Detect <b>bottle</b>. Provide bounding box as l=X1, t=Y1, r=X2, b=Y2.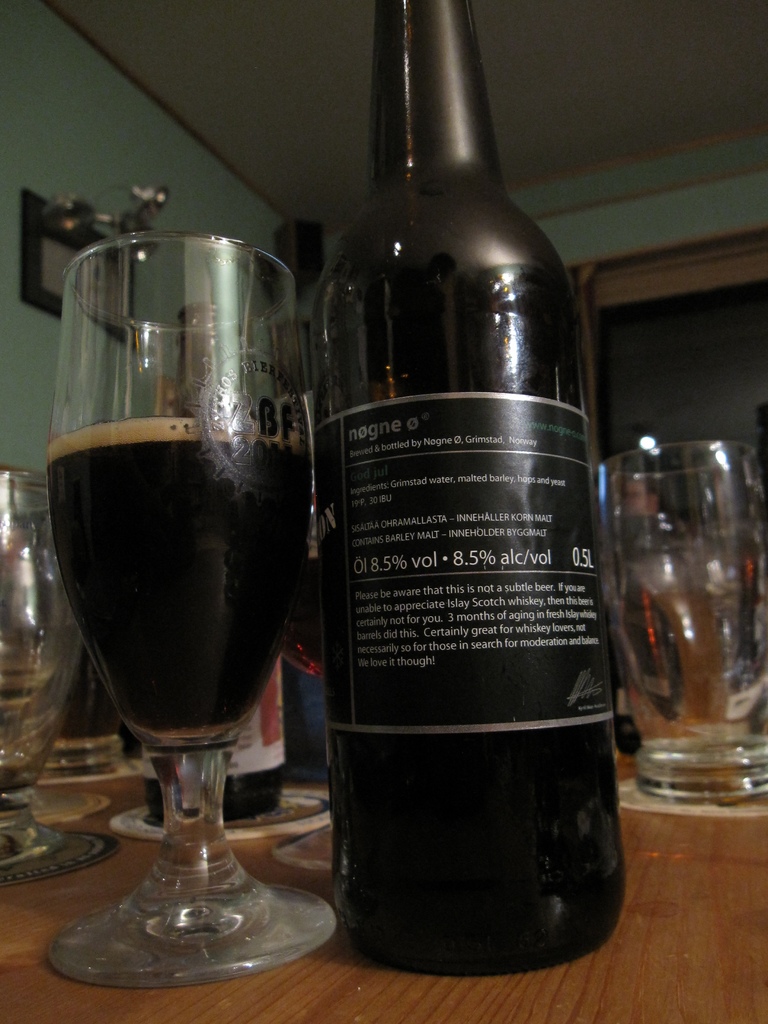
l=319, t=0, r=633, b=977.
